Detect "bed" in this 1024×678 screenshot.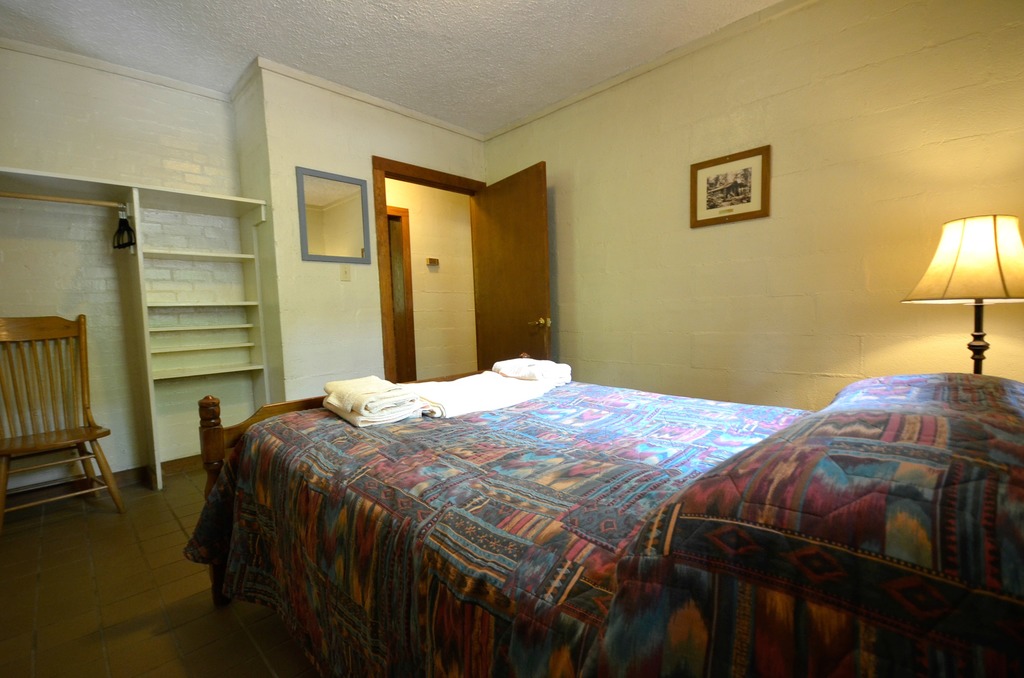
Detection: {"left": 180, "top": 254, "right": 1020, "bottom": 671}.
